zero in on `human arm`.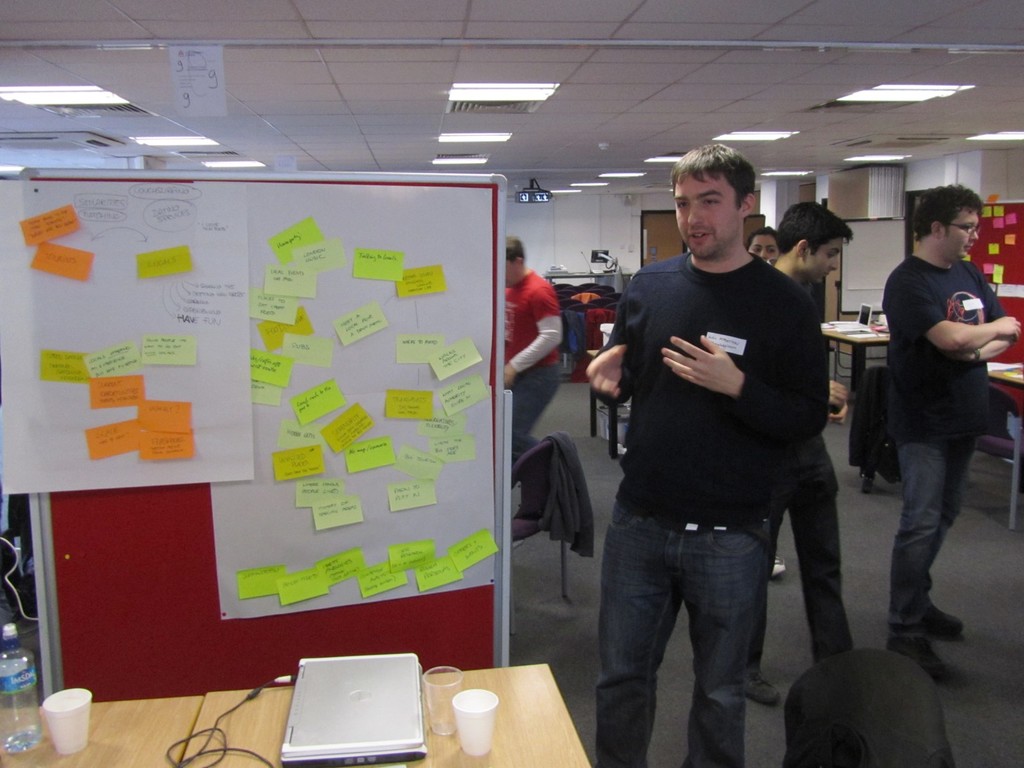
Zeroed in: x1=587 y1=294 x2=643 y2=406.
